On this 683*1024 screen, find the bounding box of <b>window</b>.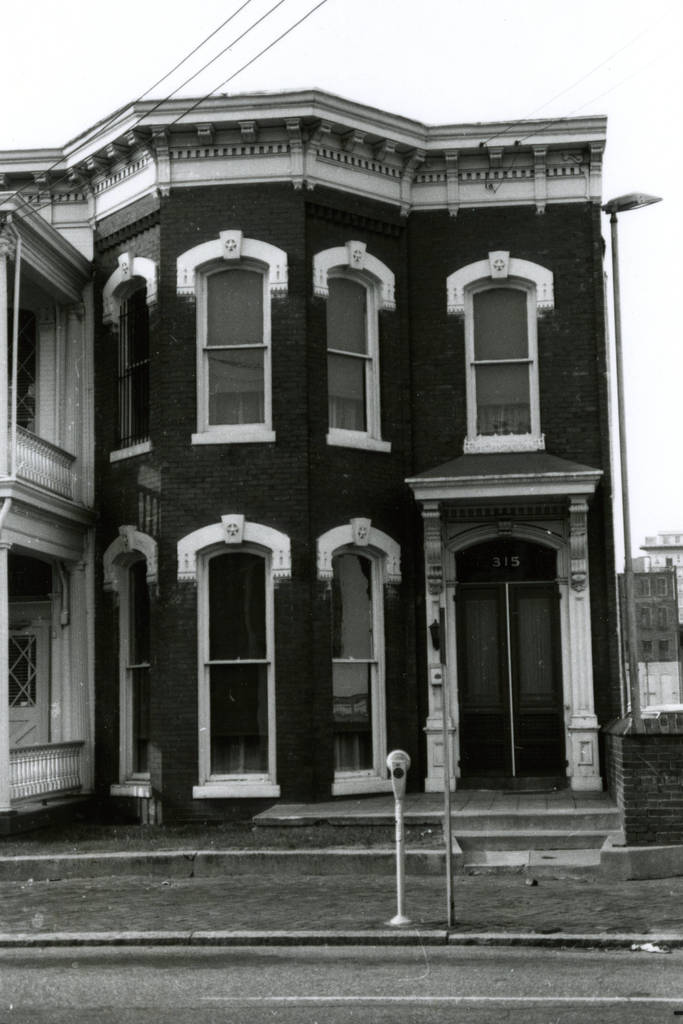
Bounding box: (449, 253, 552, 460).
